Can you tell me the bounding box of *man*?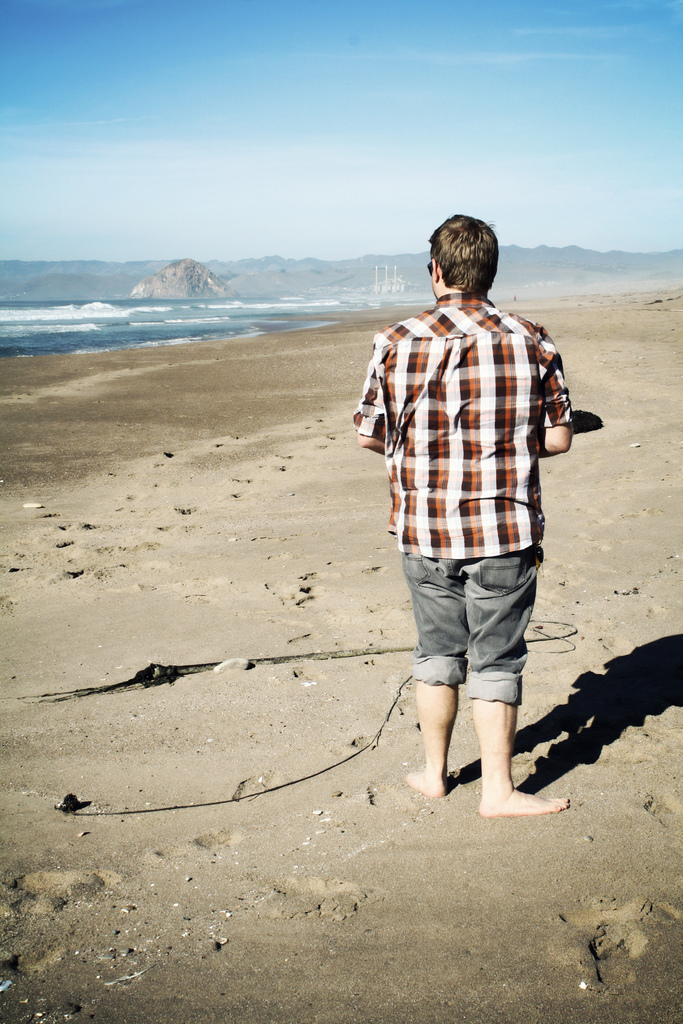
369, 202, 579, 827.
